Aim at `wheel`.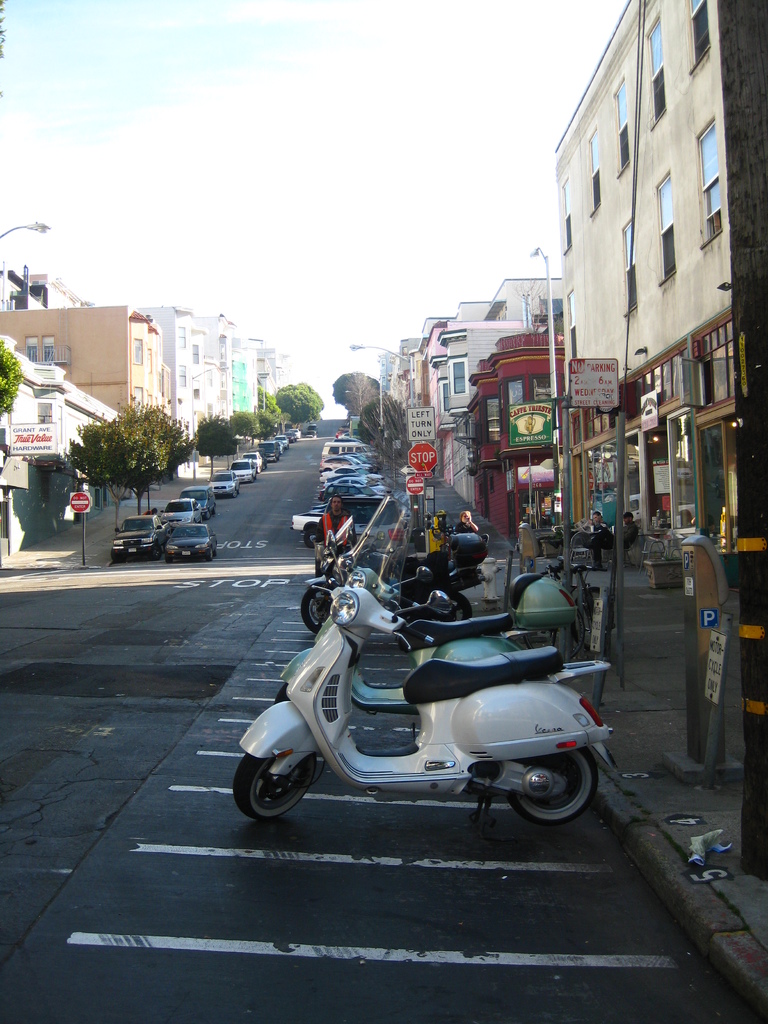
Aimed at BBox(303, 583, 326, 630).
